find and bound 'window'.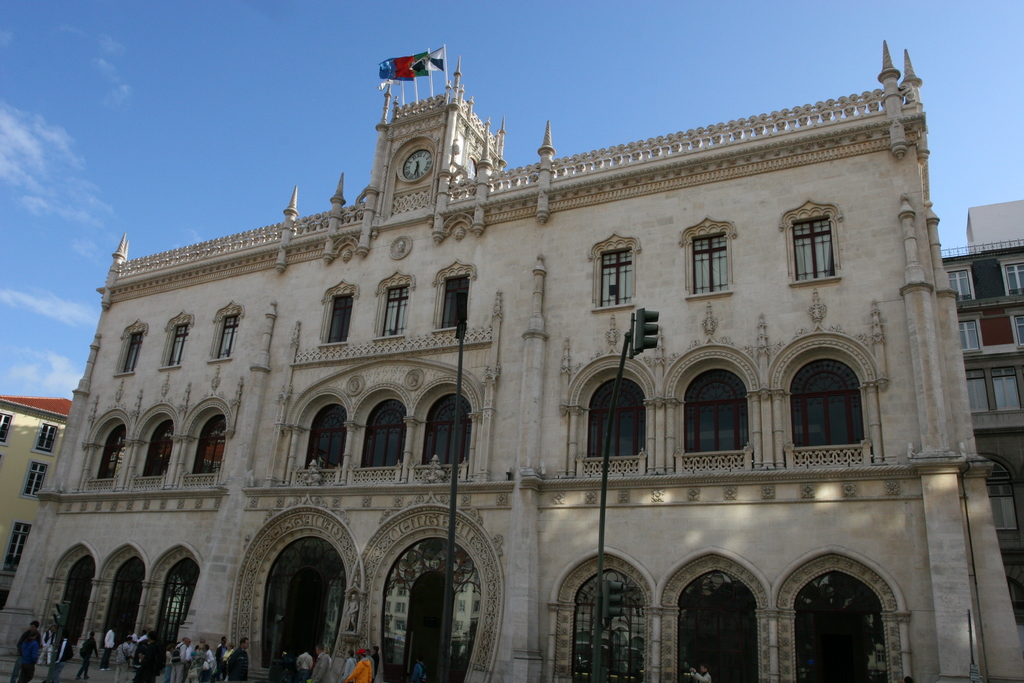
Bound: crop(994, 363, 1021, 411).
